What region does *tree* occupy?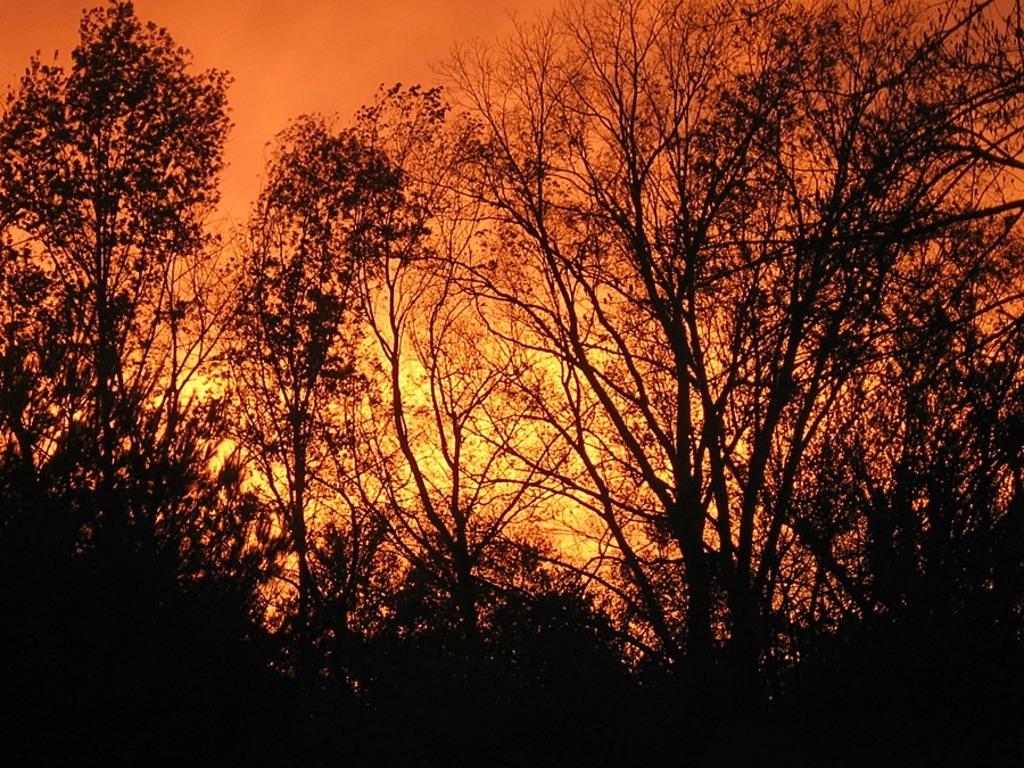
crop(150, 0, 994, 708).
